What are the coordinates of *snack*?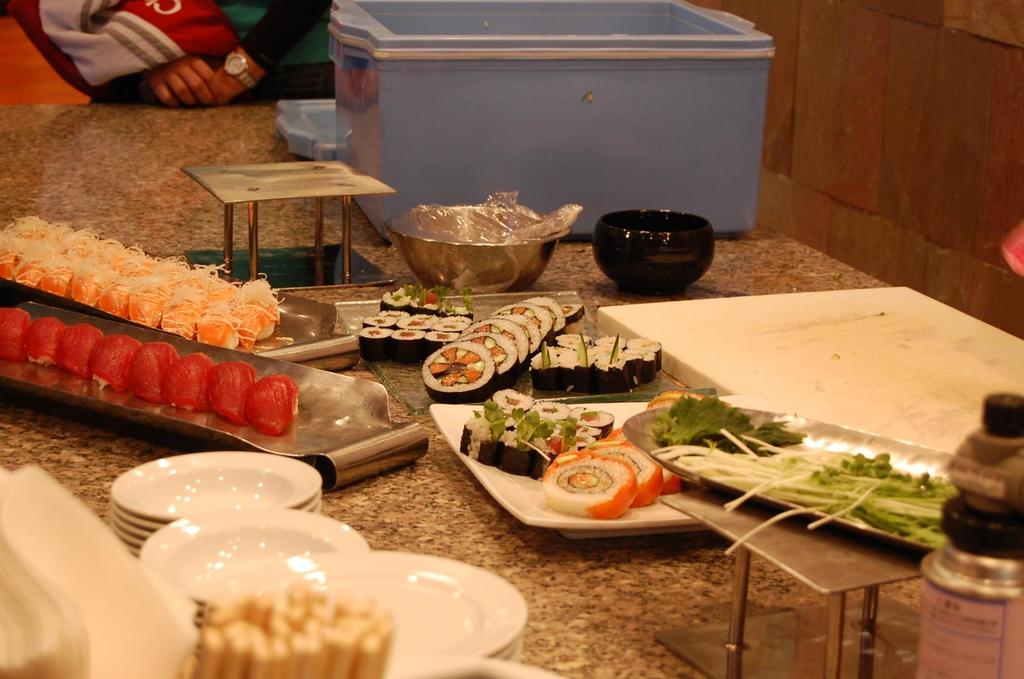
<region>55, 324, 102, 371</region>.
